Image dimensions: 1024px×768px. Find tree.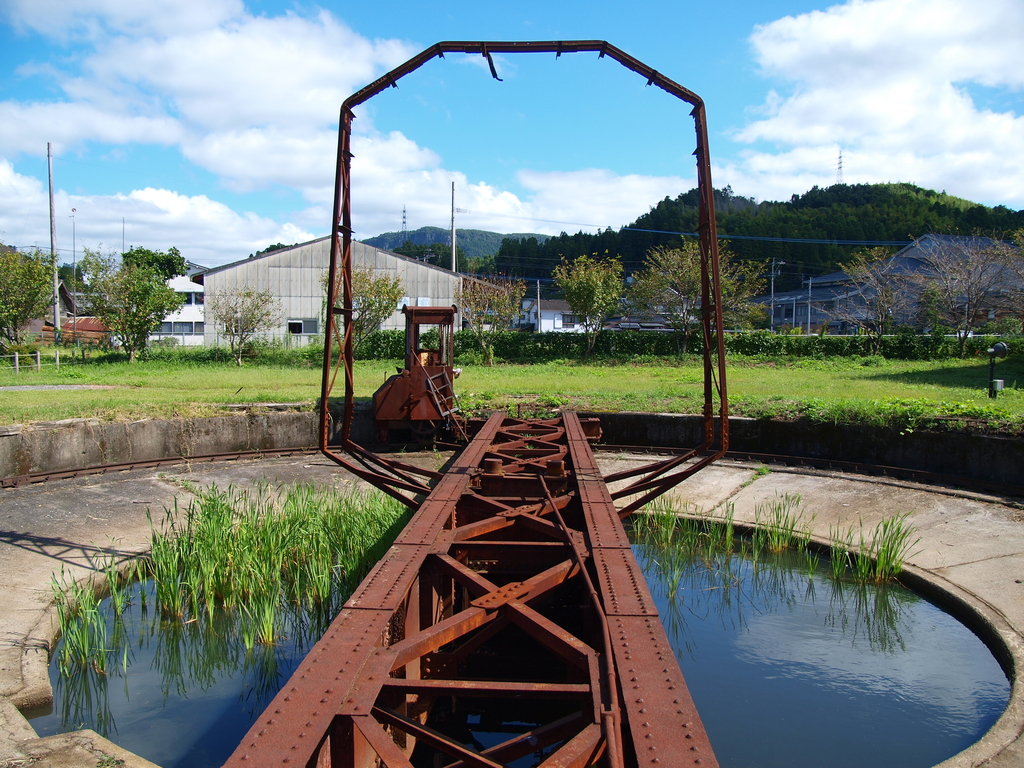
(x1=0, y1=243, x2=63, y2=346).
